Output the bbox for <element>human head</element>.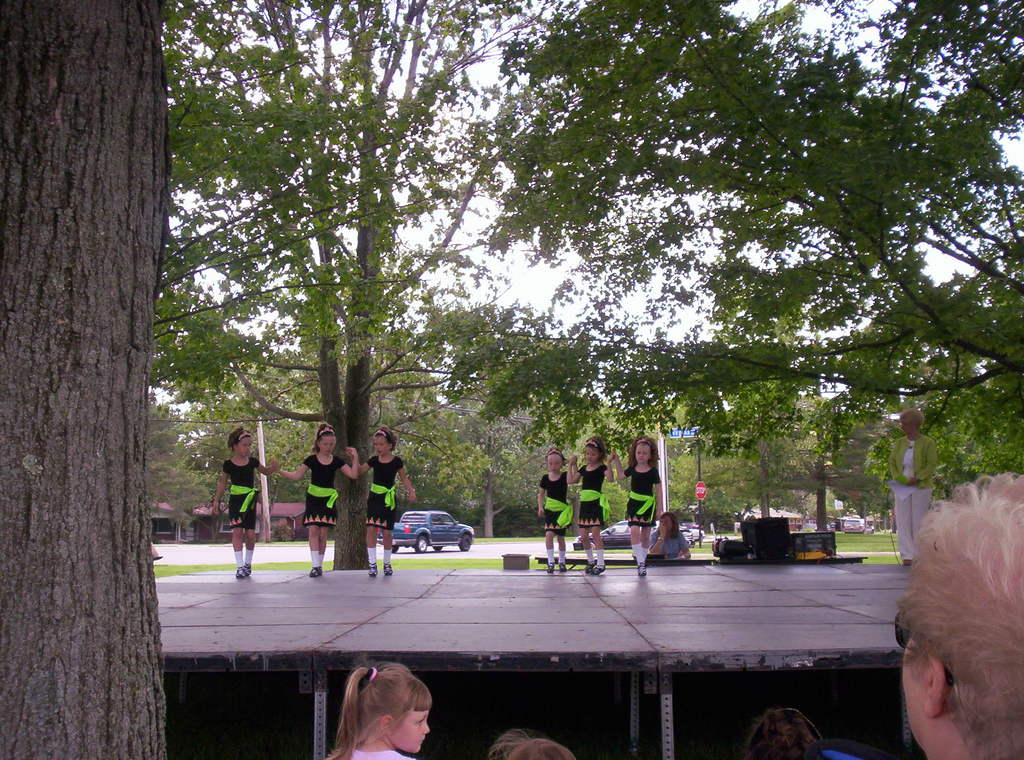
489/732/573/759.
